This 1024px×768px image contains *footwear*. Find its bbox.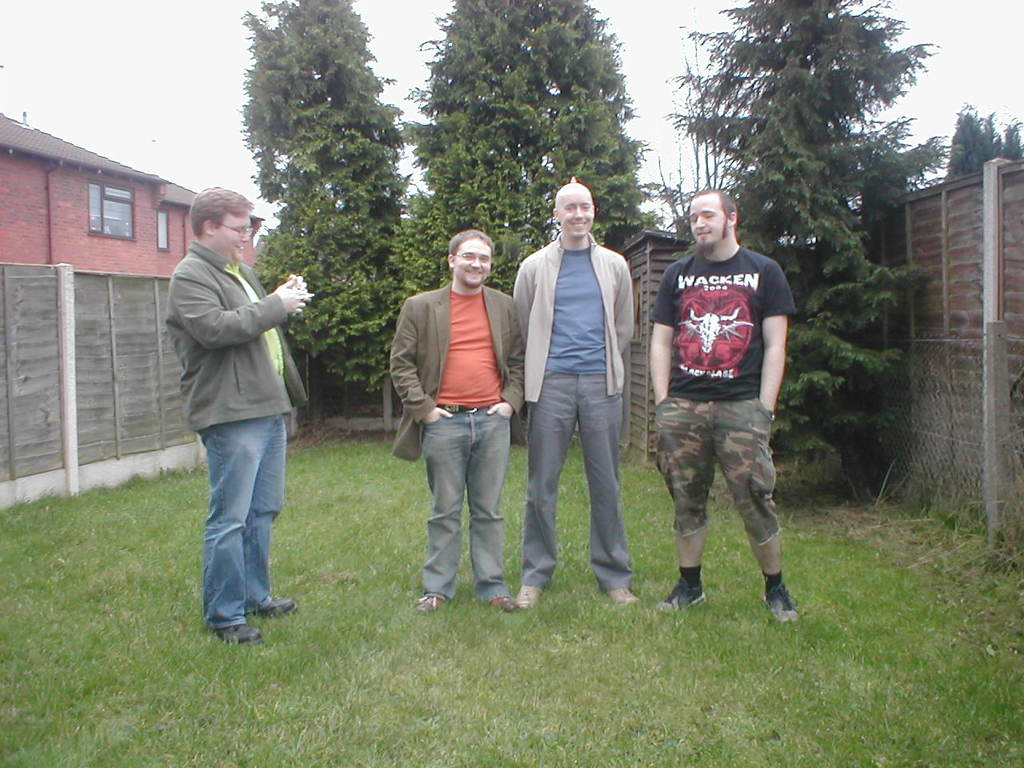
left=410, top=595, right=457, bottom=611.
